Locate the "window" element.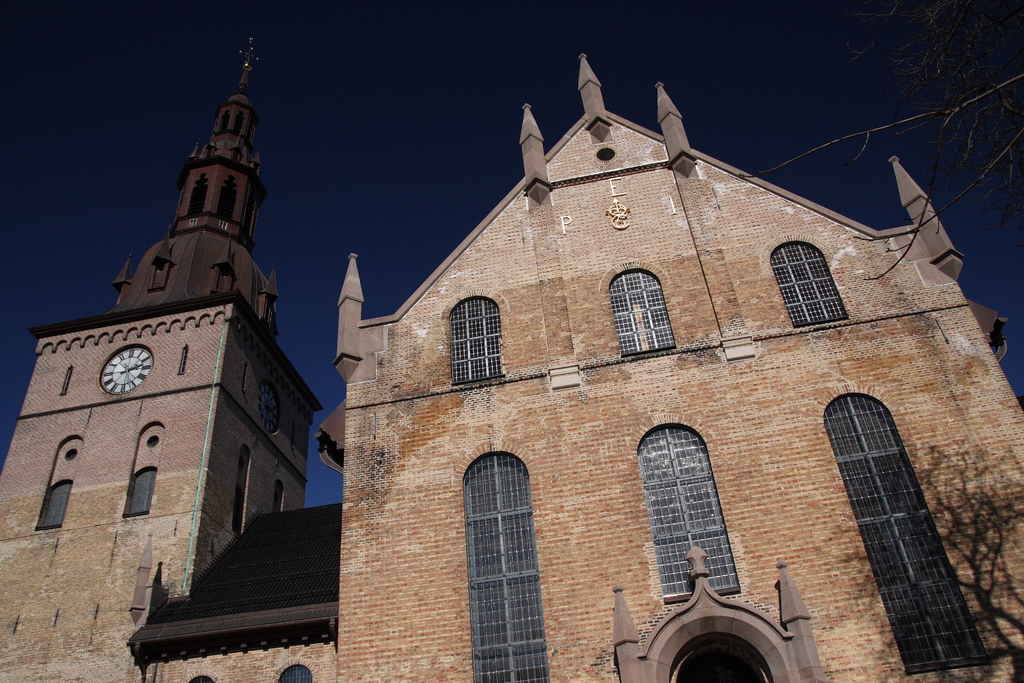
Element bbox: bbox=[226, 444, 252, 539].
